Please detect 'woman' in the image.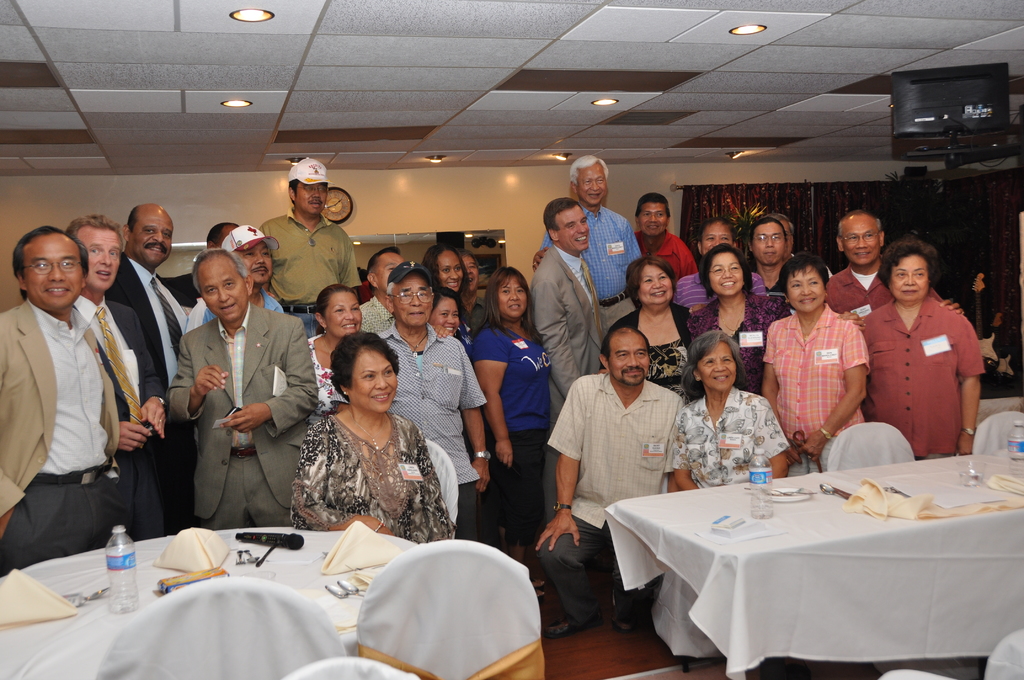
(473, 273, 552, 592).
